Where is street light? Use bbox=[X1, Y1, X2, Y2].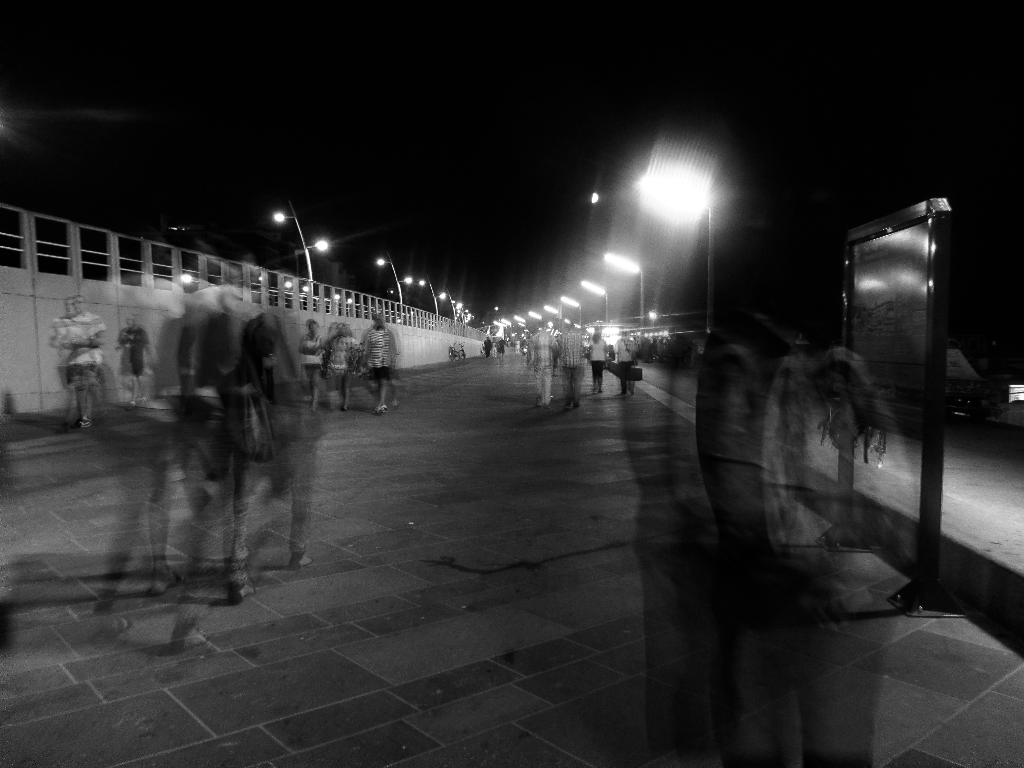
bbox=[599, 248, 648, 345].
